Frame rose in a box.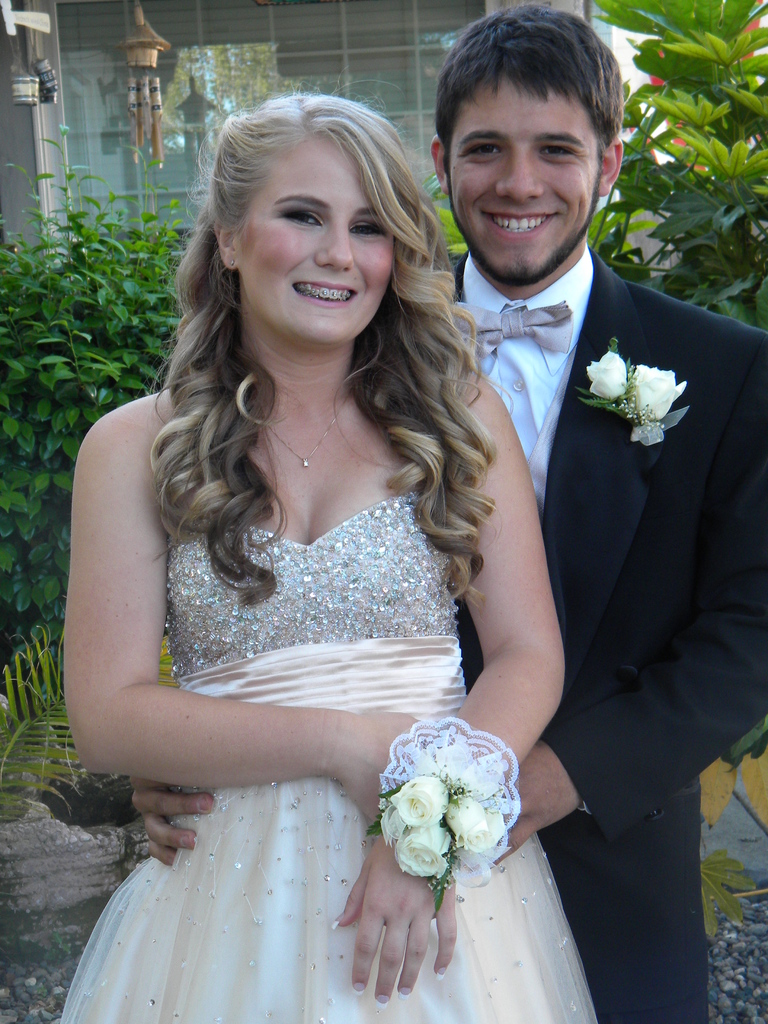
x1=627, y1=364, x2=689, y2=419.
